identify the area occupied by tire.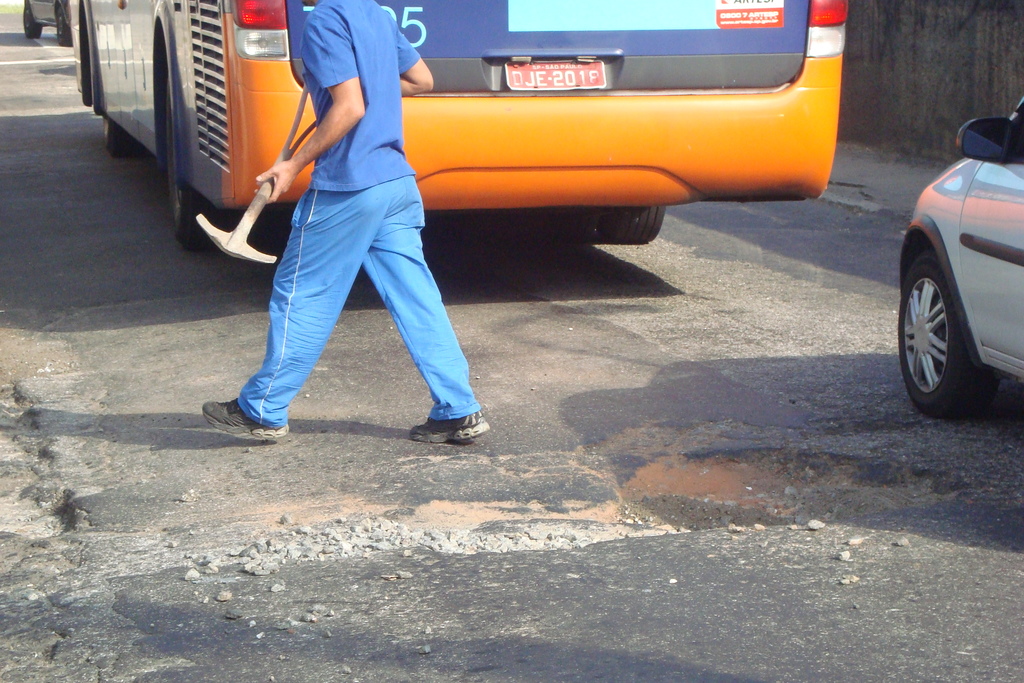
Area: 102, 115, 147, 156.
